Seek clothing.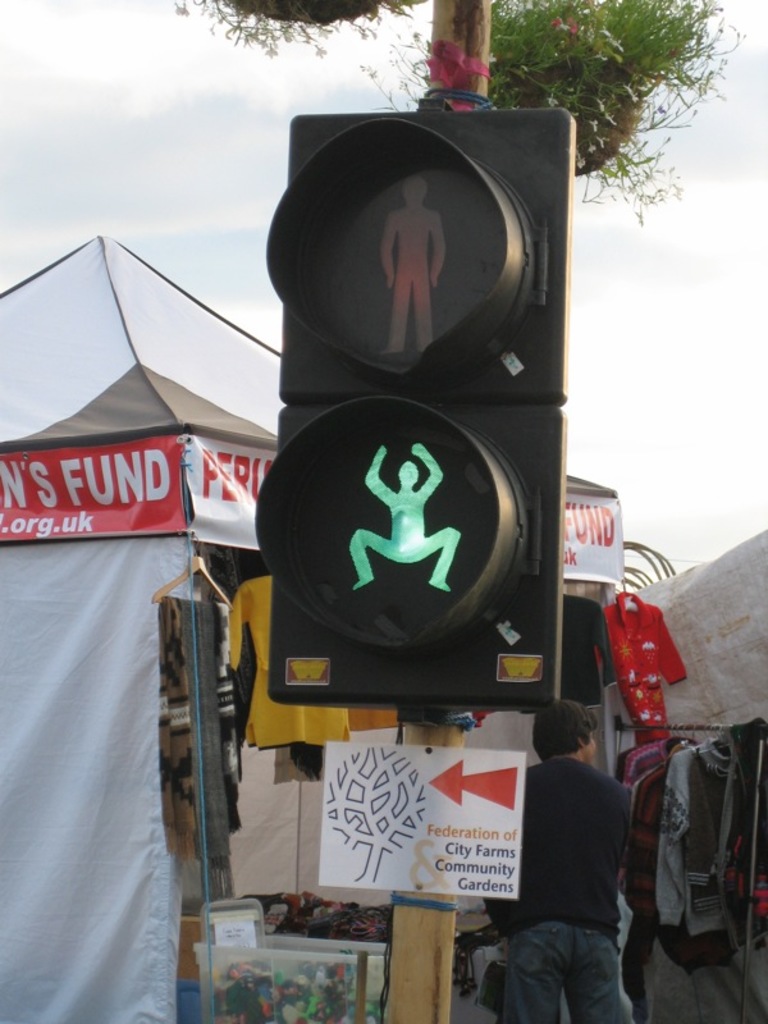
Rect(566, 591, 613, 717).
